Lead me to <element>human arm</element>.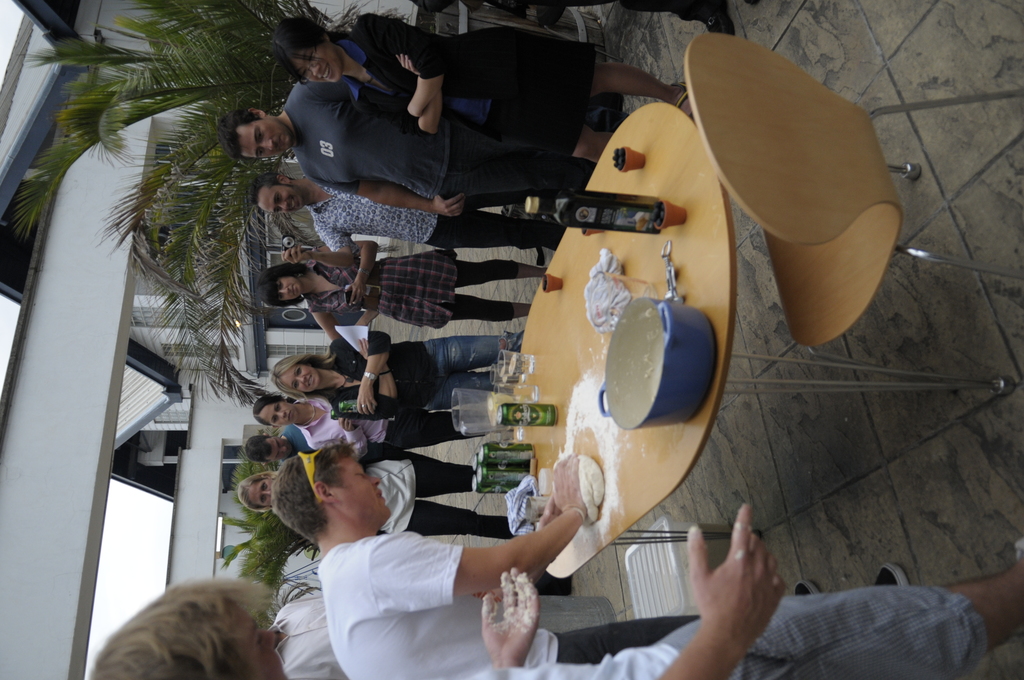
Lead to bbox=(660, 525, 820, 674).
